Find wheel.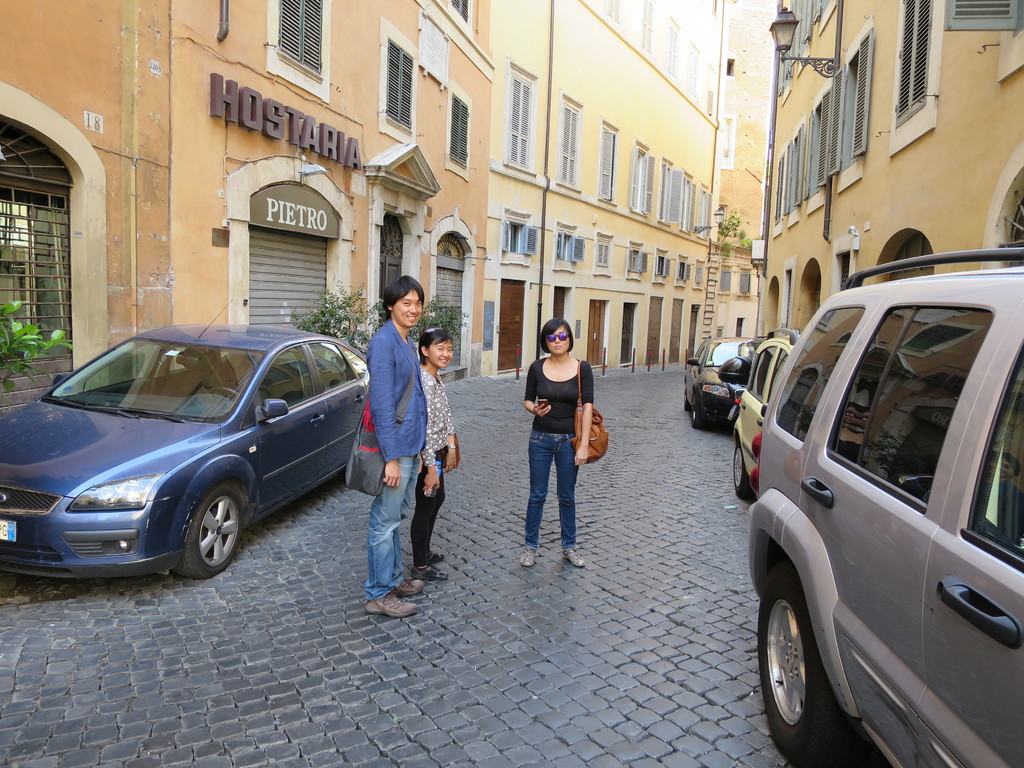
207/387/242/405.
